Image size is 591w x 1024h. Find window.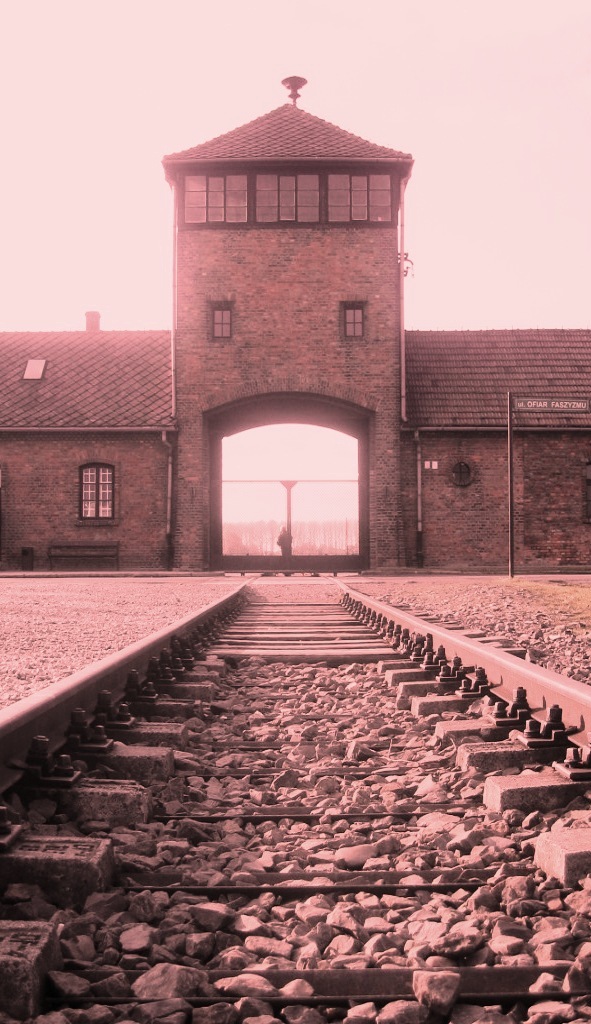
{"x1": 208, "y1": 296, "x2": 243, "y2": 338}.
